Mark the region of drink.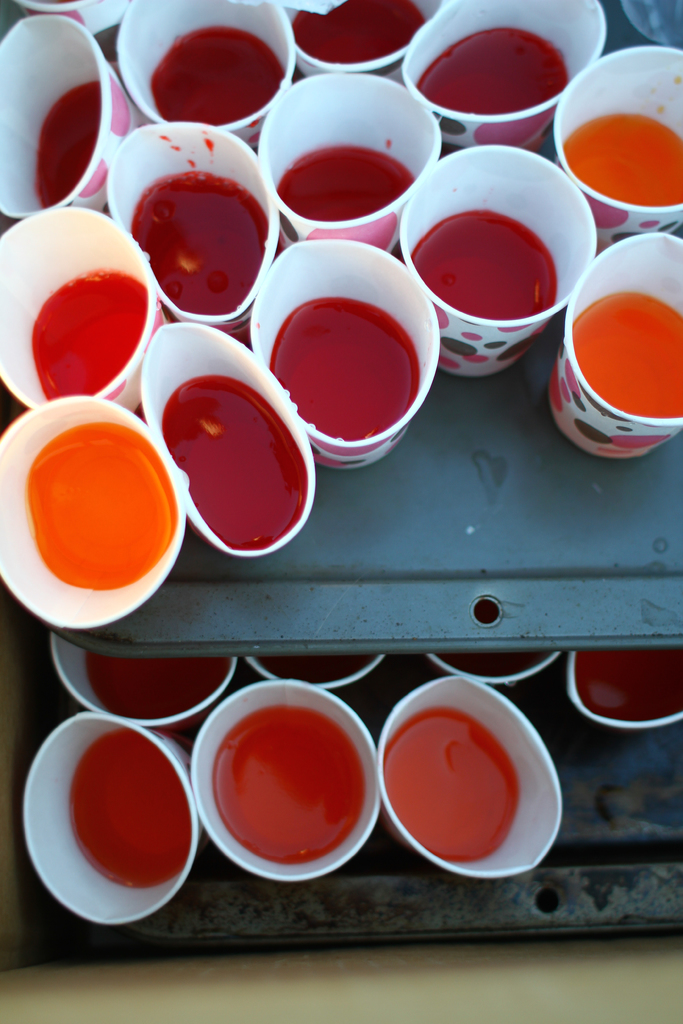
Region: pyautogui.locateOnScreen(577, 291, 682, 419).
